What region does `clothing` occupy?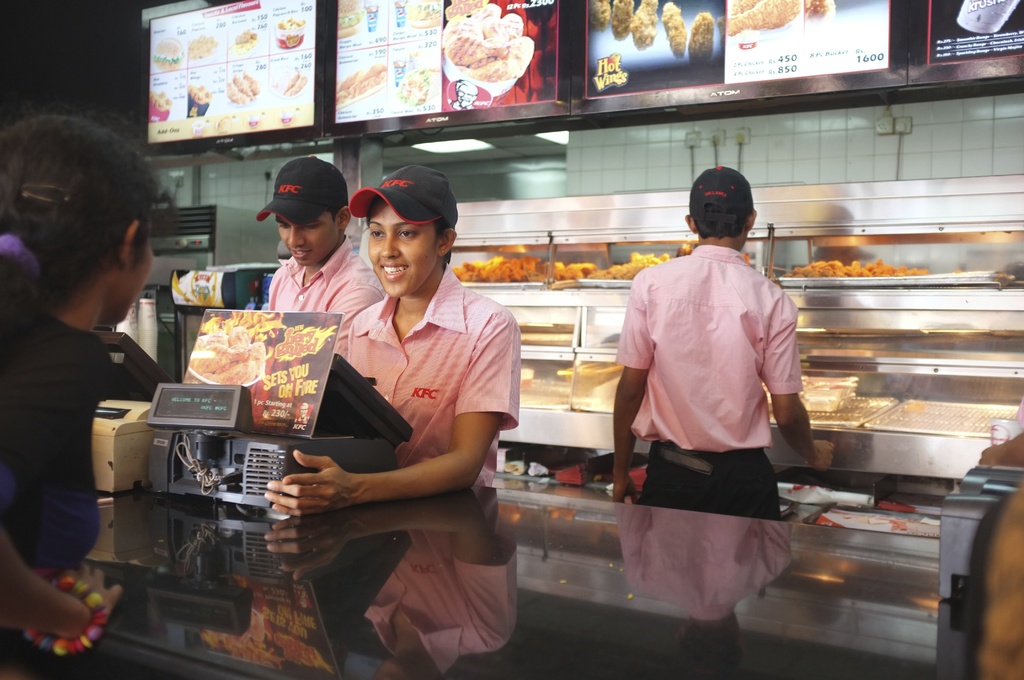
345 263 525 492.
